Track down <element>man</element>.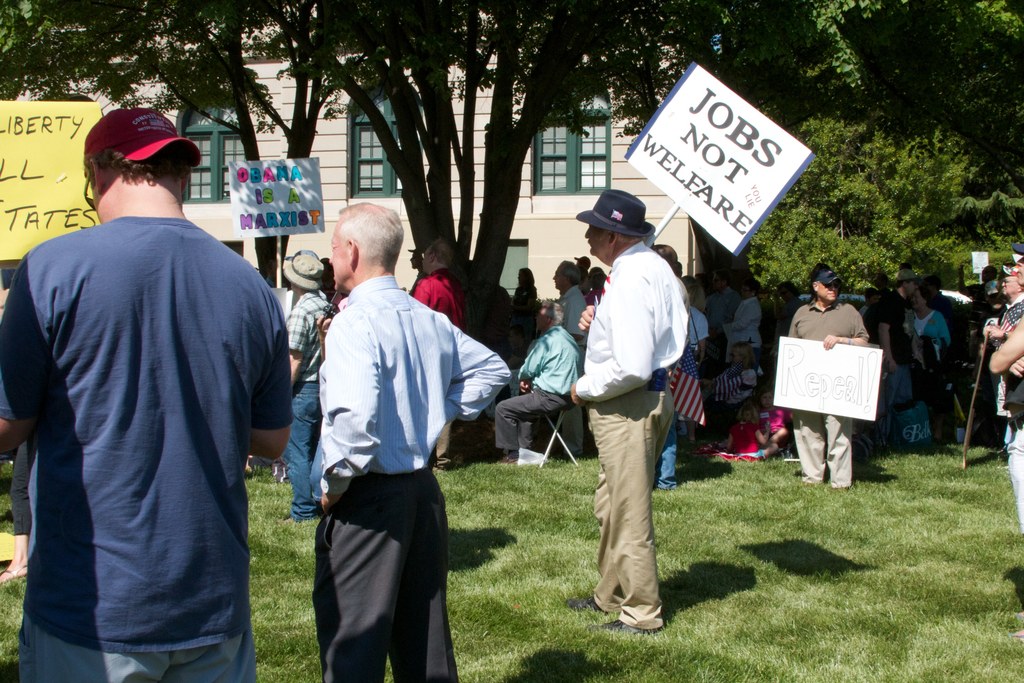
Tracked to 410:235:467:471.
